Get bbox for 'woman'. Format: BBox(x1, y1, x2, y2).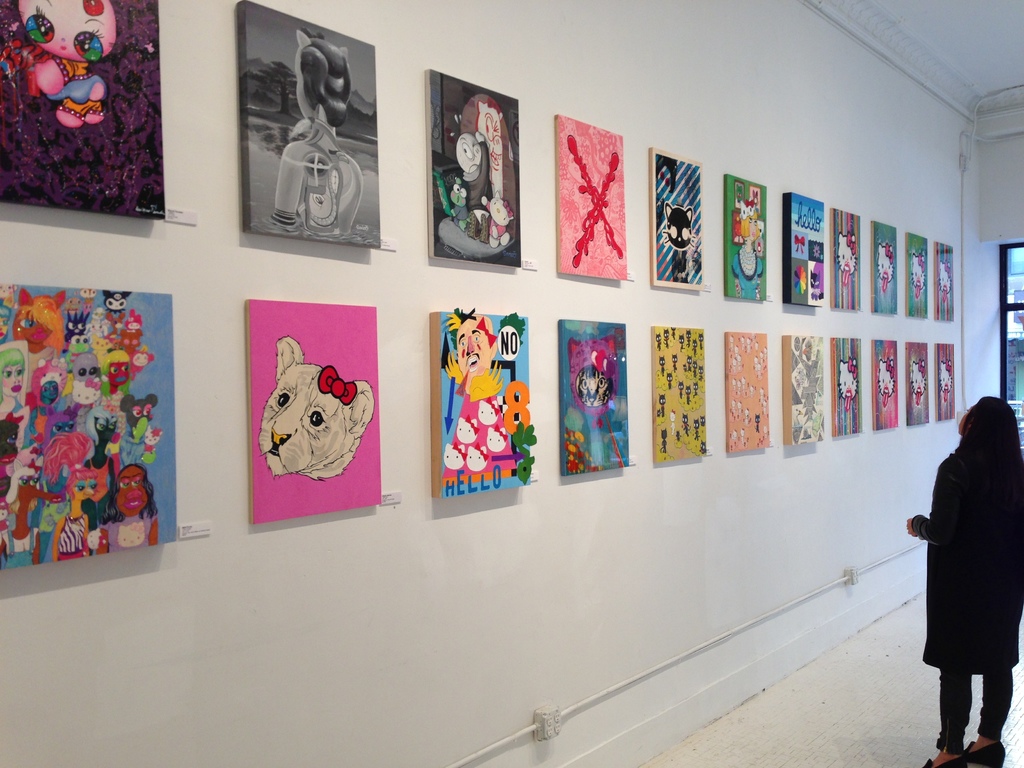
BBox(908, 390, 1021, 765).
